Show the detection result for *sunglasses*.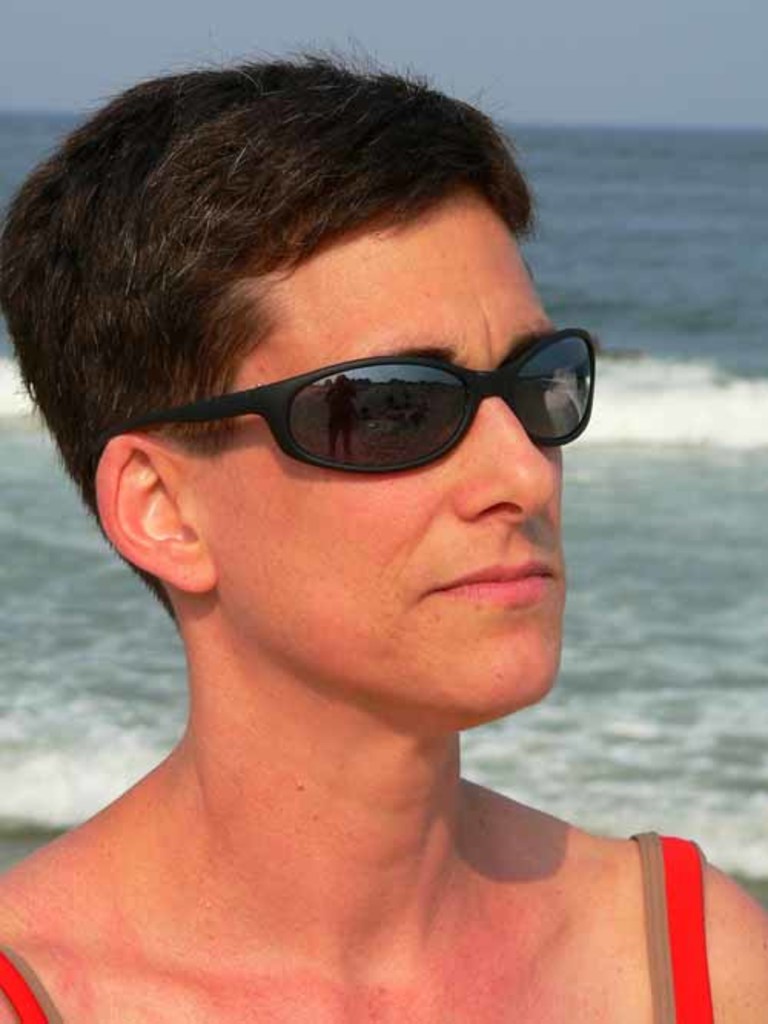
crop(123, 330, 594, 499).
